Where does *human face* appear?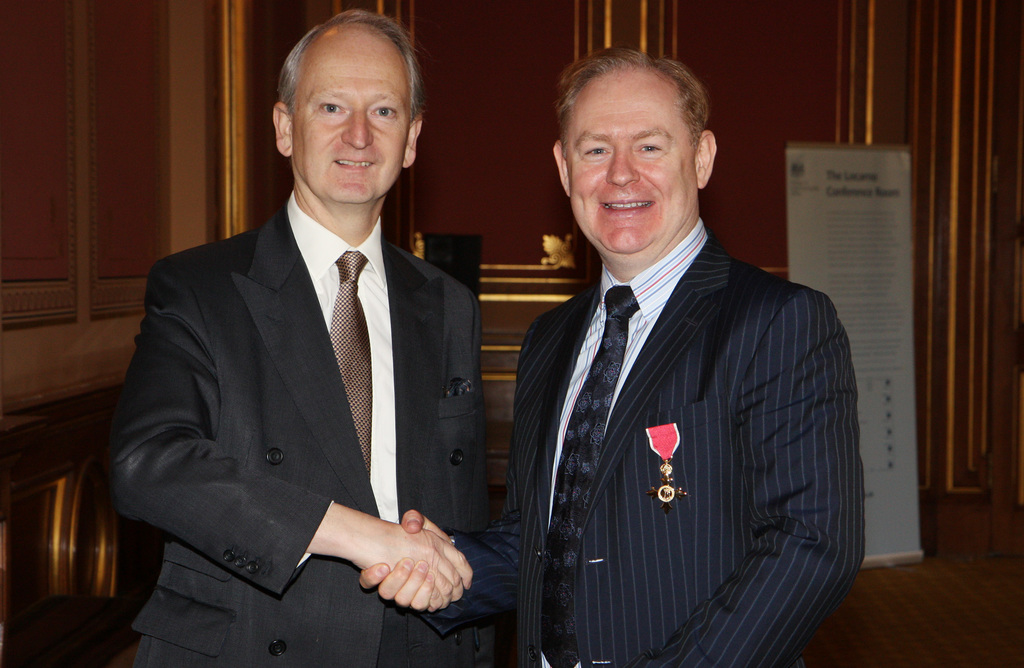
Appears at rect(294, 32, 408, 207).
